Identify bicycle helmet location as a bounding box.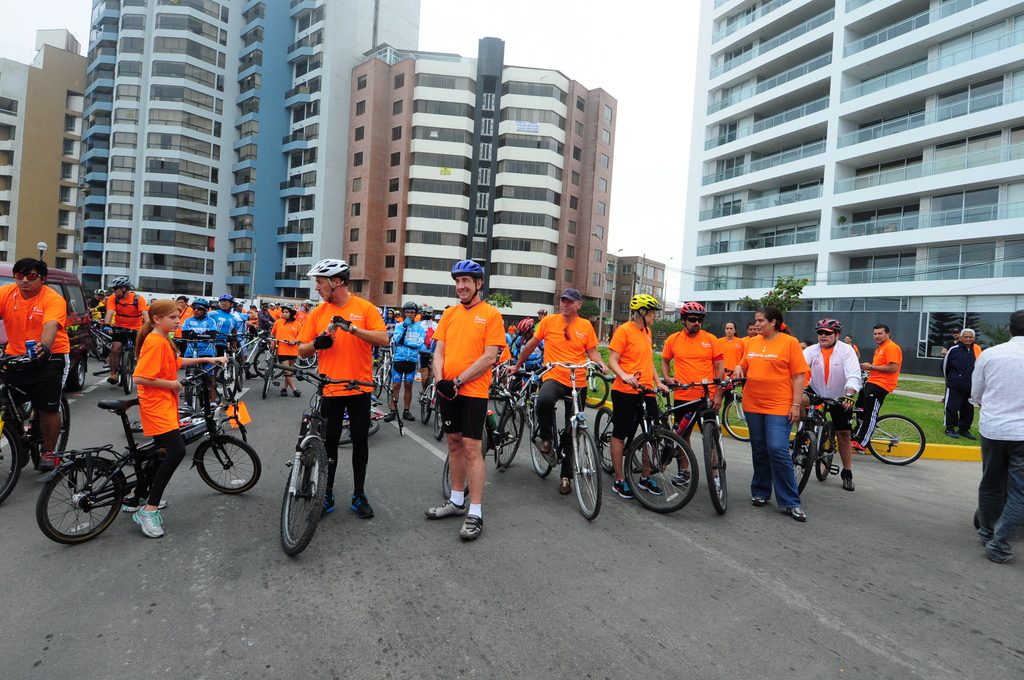
rect(631, 293, 660, 314).
